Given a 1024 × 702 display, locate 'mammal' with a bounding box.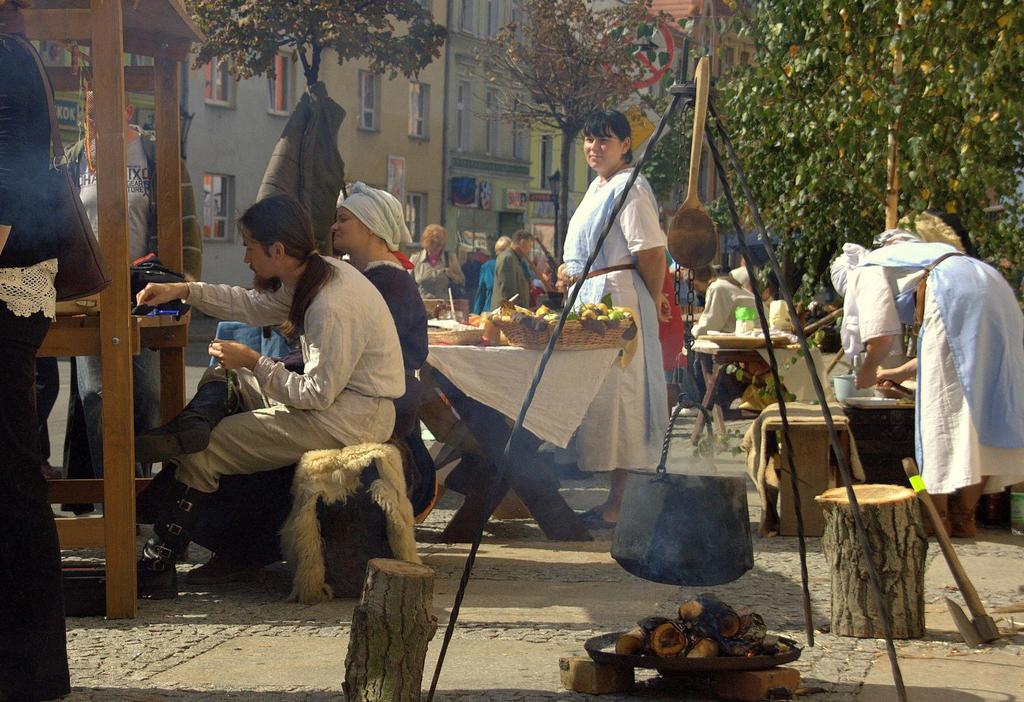
Located: Rect(132, 173, 431, 584).
